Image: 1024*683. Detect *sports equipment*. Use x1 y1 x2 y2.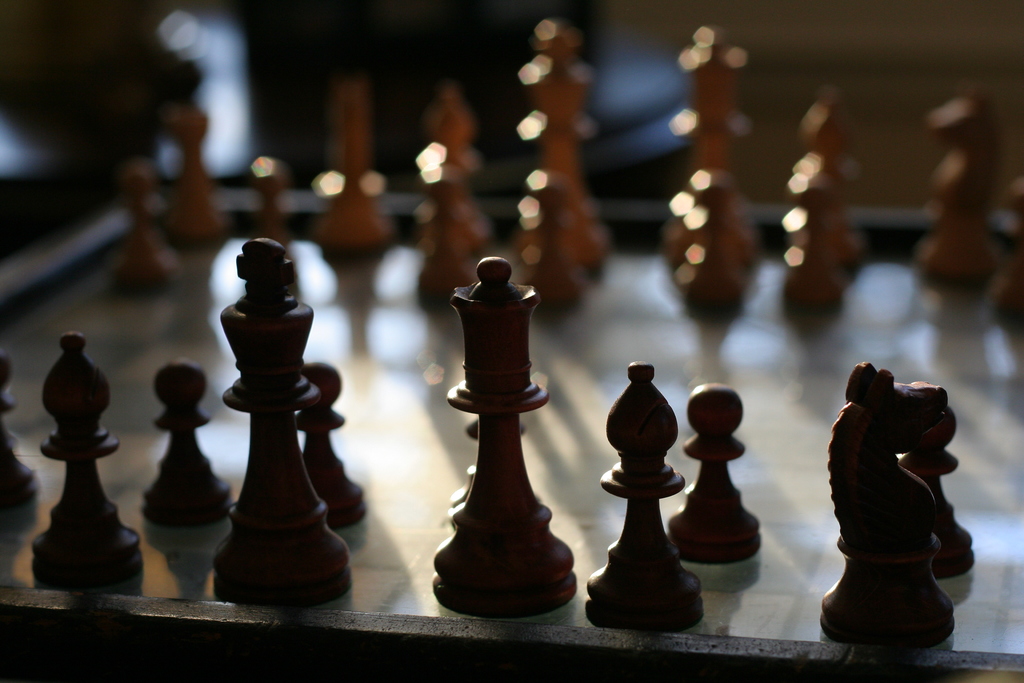
819 366 964 653.
